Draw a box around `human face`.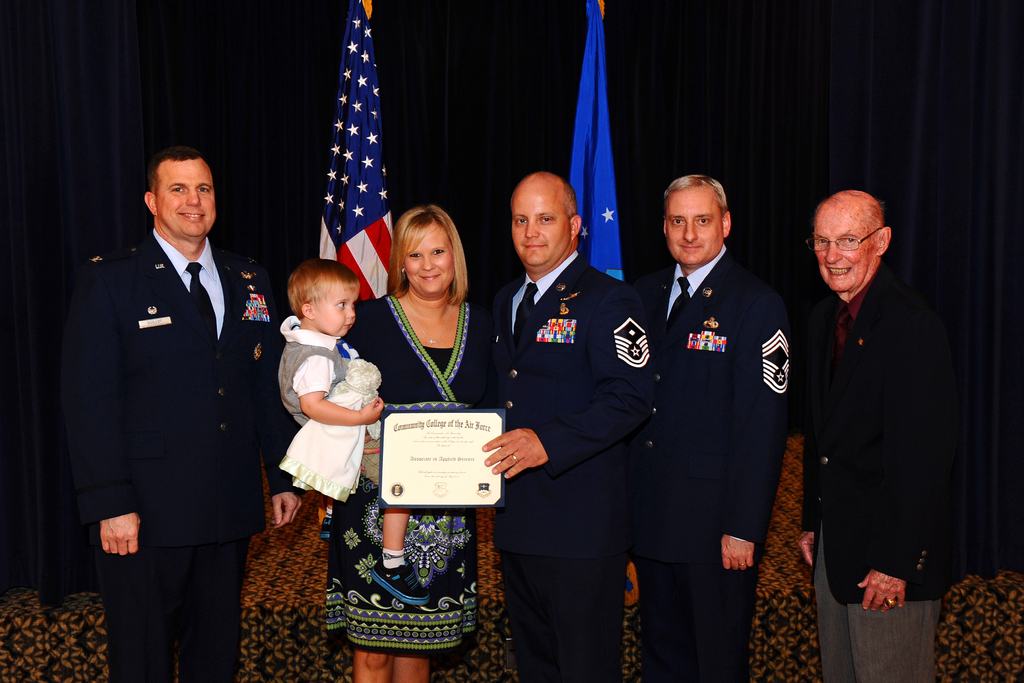
[408,223,451,291].
